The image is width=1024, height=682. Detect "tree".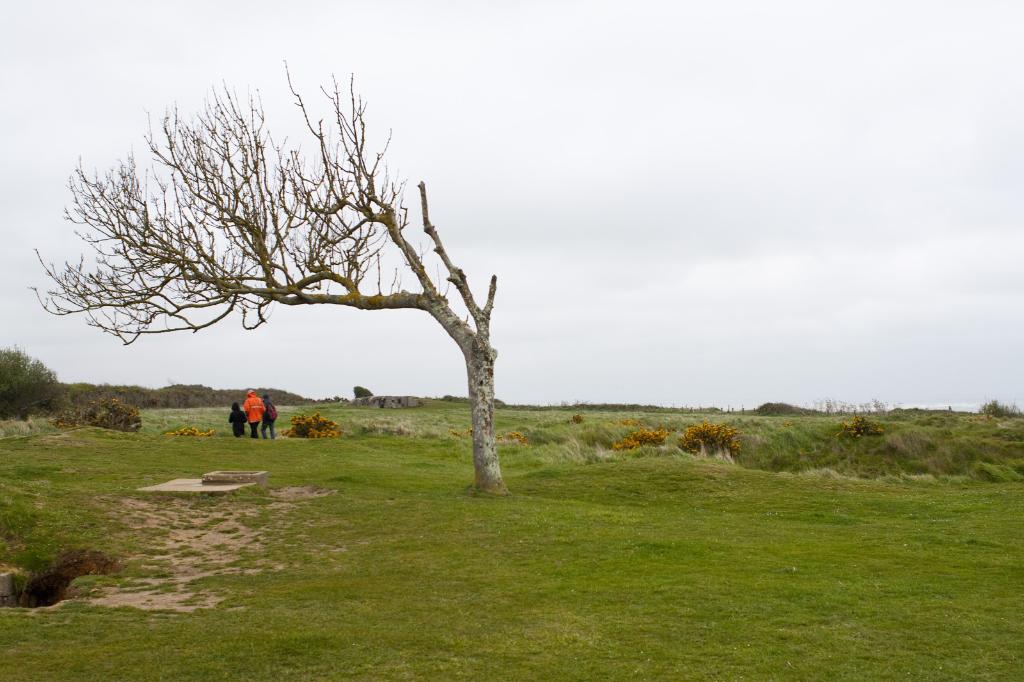
Detection: 27,60,499,491.
